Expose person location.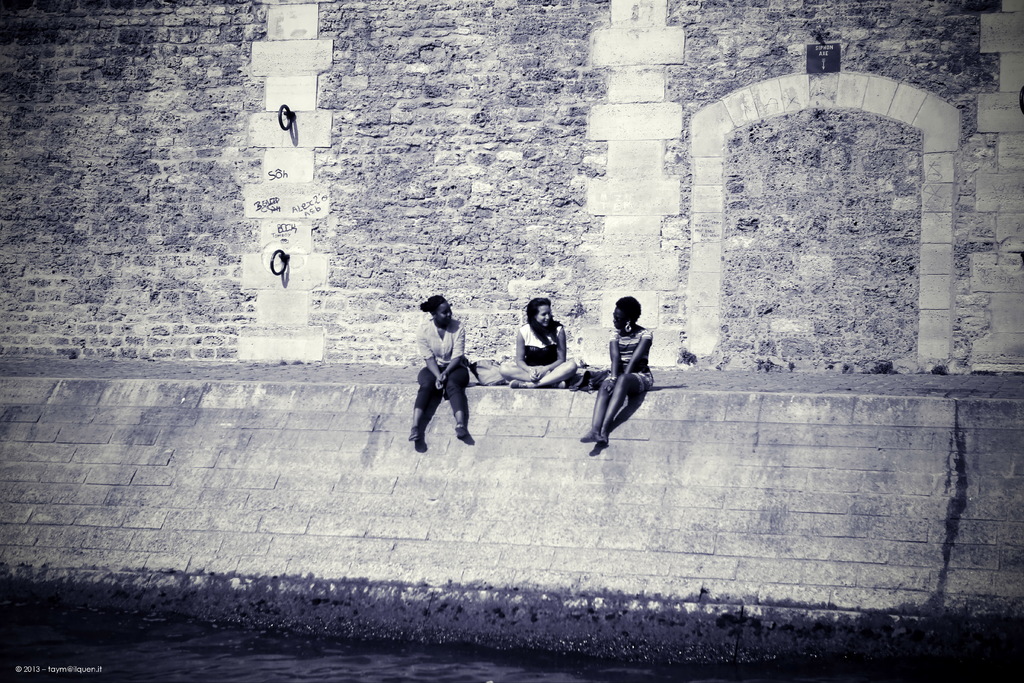
Exposed at l=412, t=297, r=479, b=454.
